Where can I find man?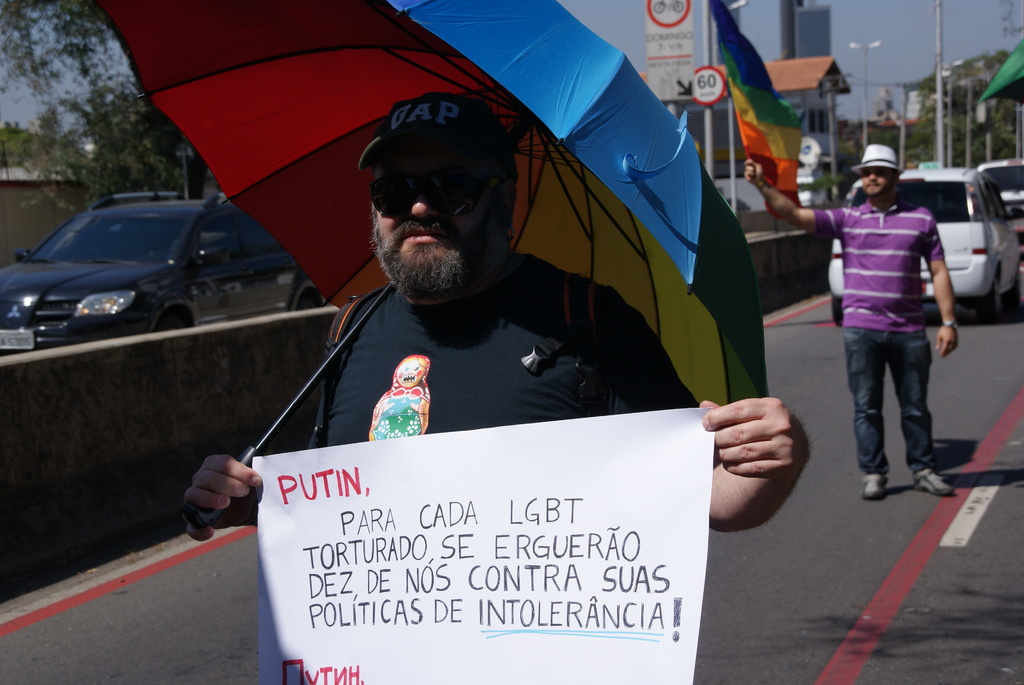
You can find it at 744 147 972 498.
